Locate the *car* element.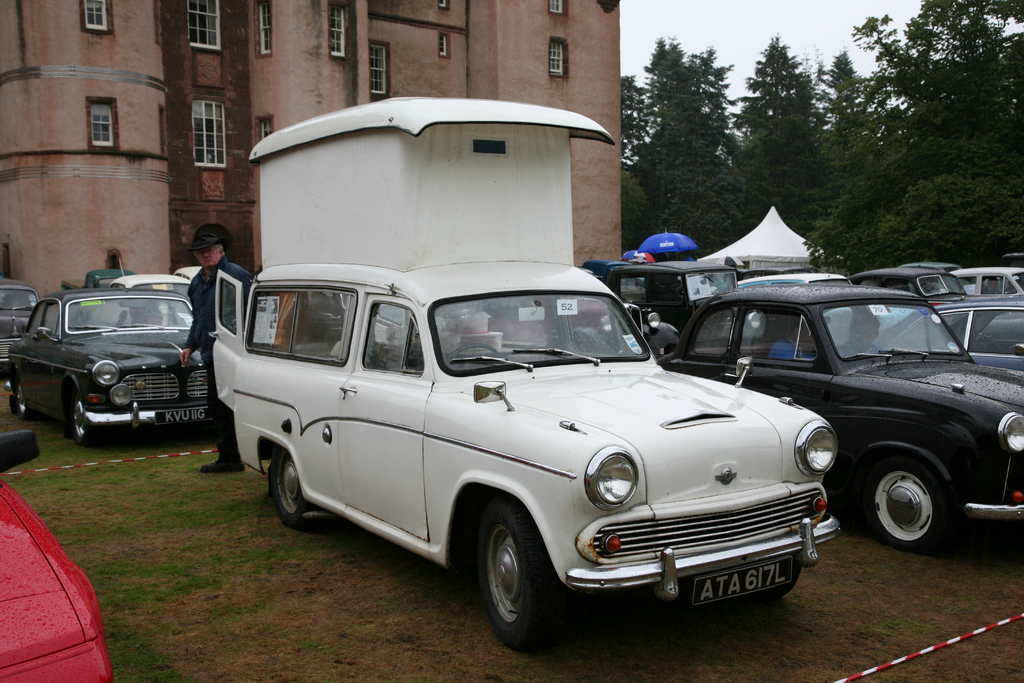
Element bbox: (x1=740, y1=265, x2=820, y2=278).
